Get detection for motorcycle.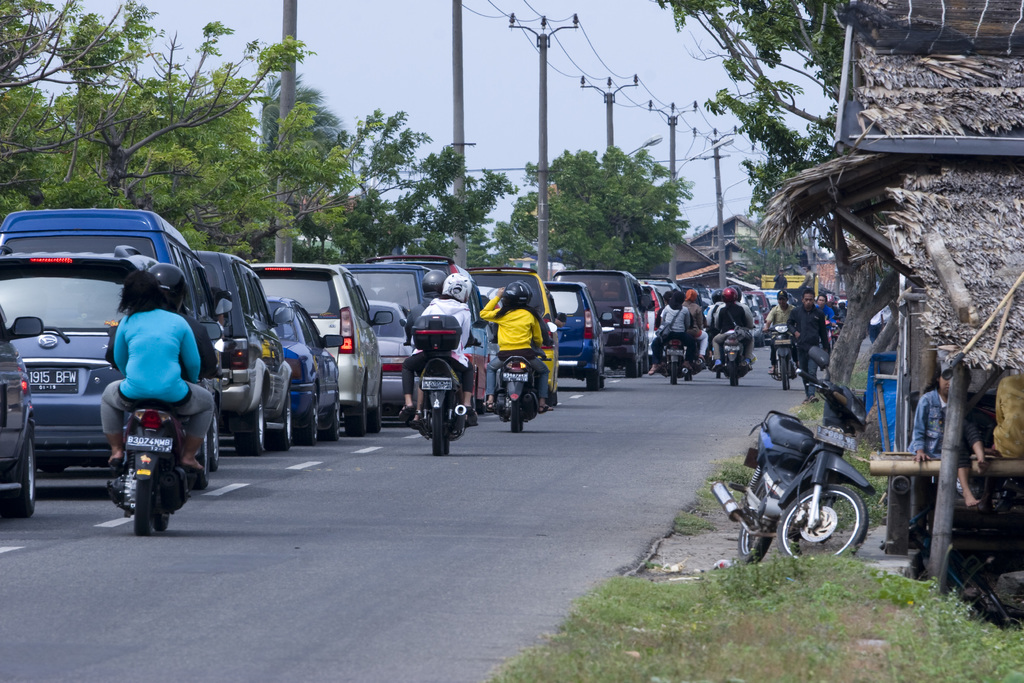
Detection: {"left": 738, "top": 404, "right": 885, "bottom": 568}.
